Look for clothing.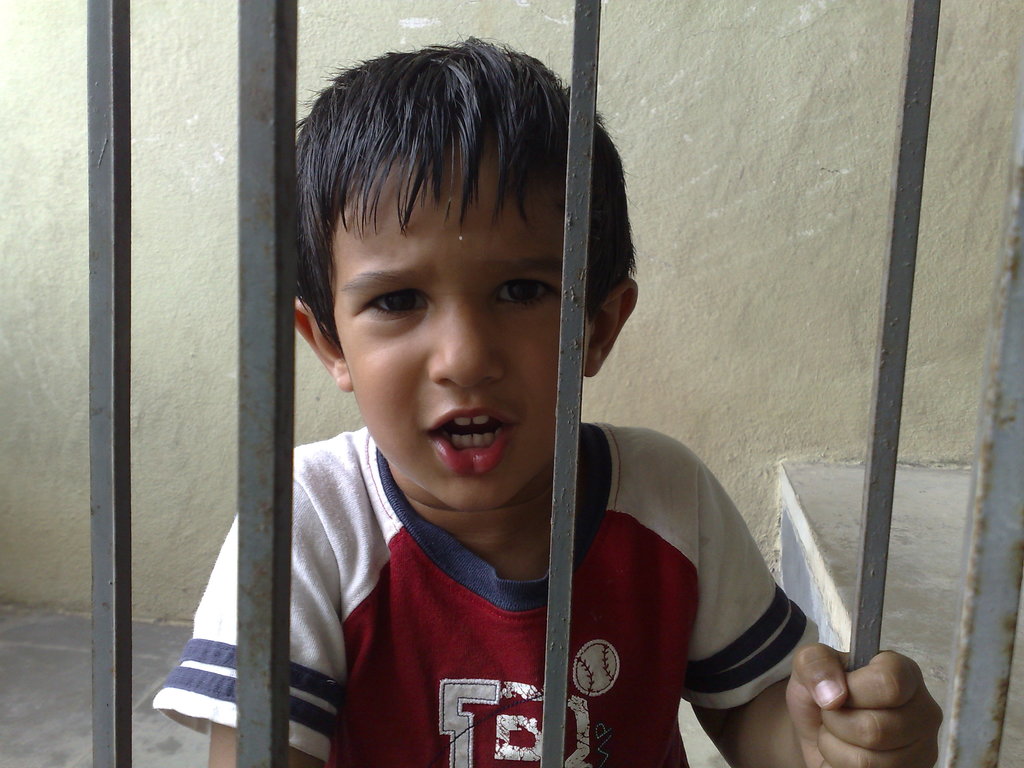
Found: box(267, 392, 826, 756).
